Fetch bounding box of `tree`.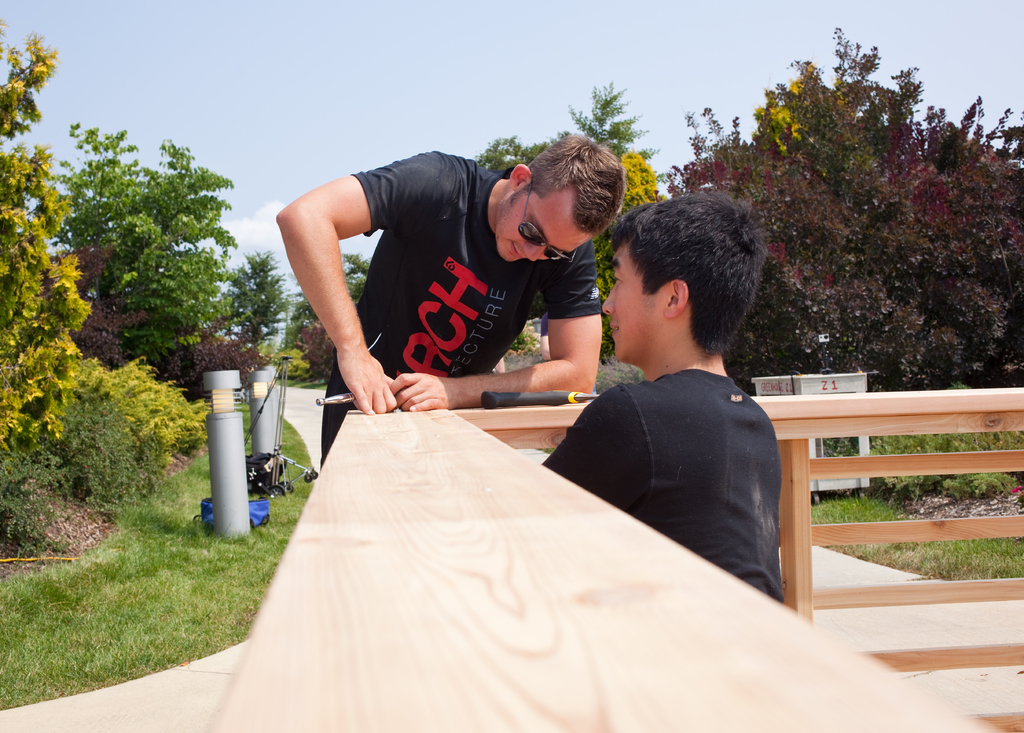
Bbox: (left=717, top=35, right=988, bottom=381).
